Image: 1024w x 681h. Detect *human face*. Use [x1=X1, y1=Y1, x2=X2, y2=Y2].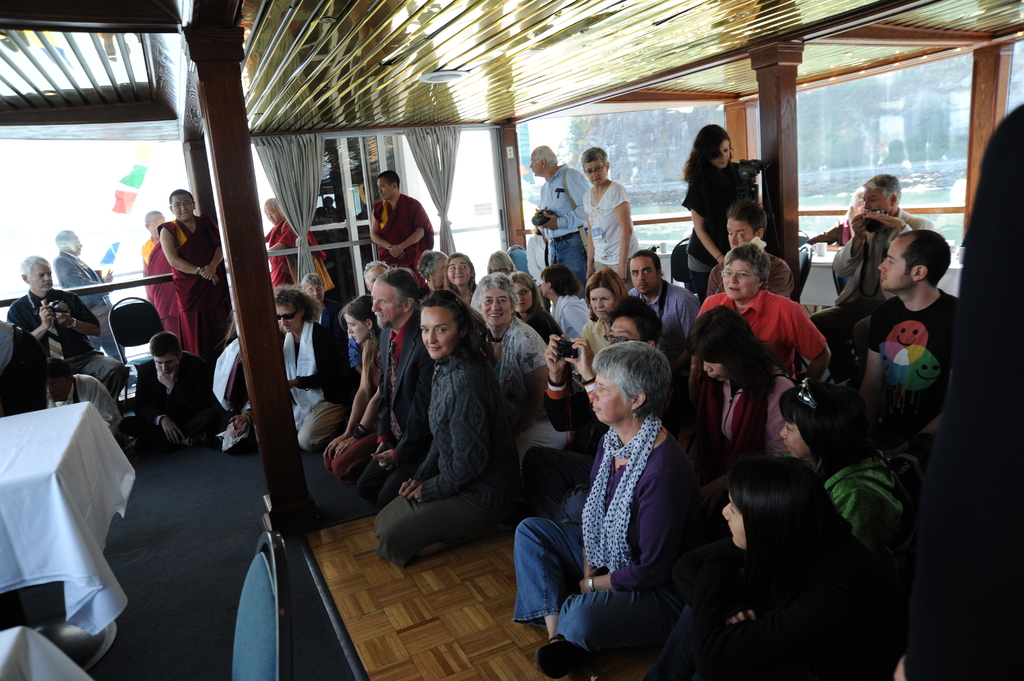
[x1=630, y1=259, x2=659, y2=292].
